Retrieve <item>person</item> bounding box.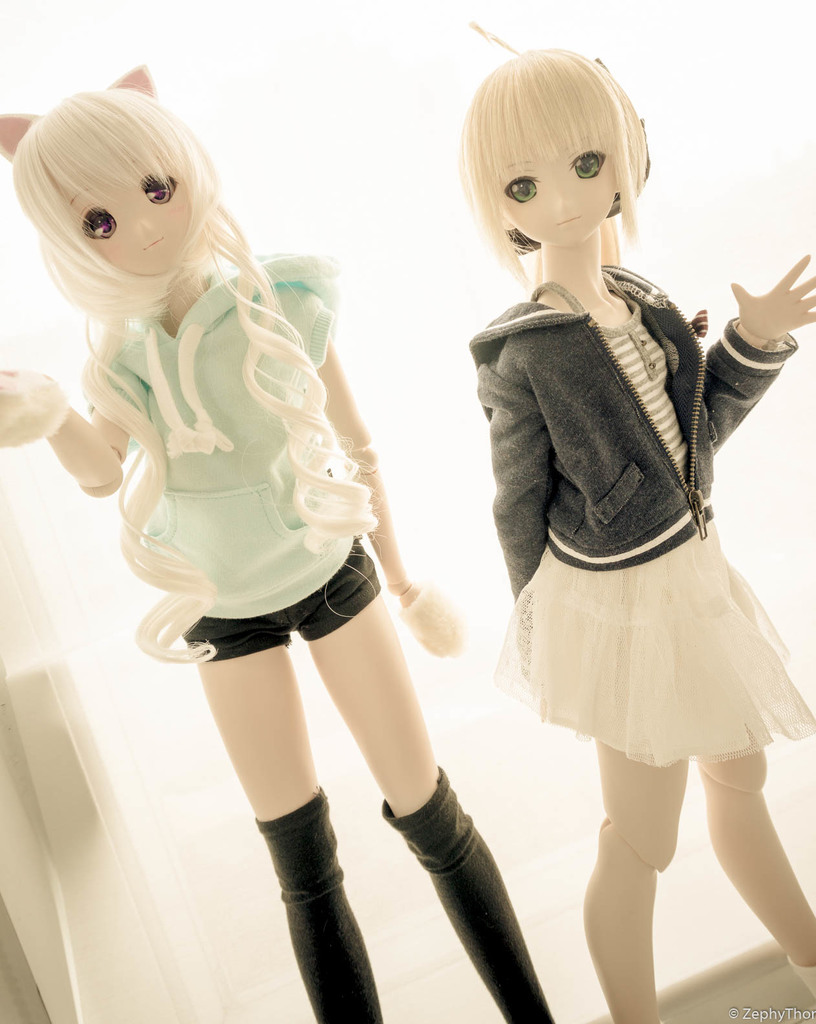
Bounding box: 0,64,543,1023.
